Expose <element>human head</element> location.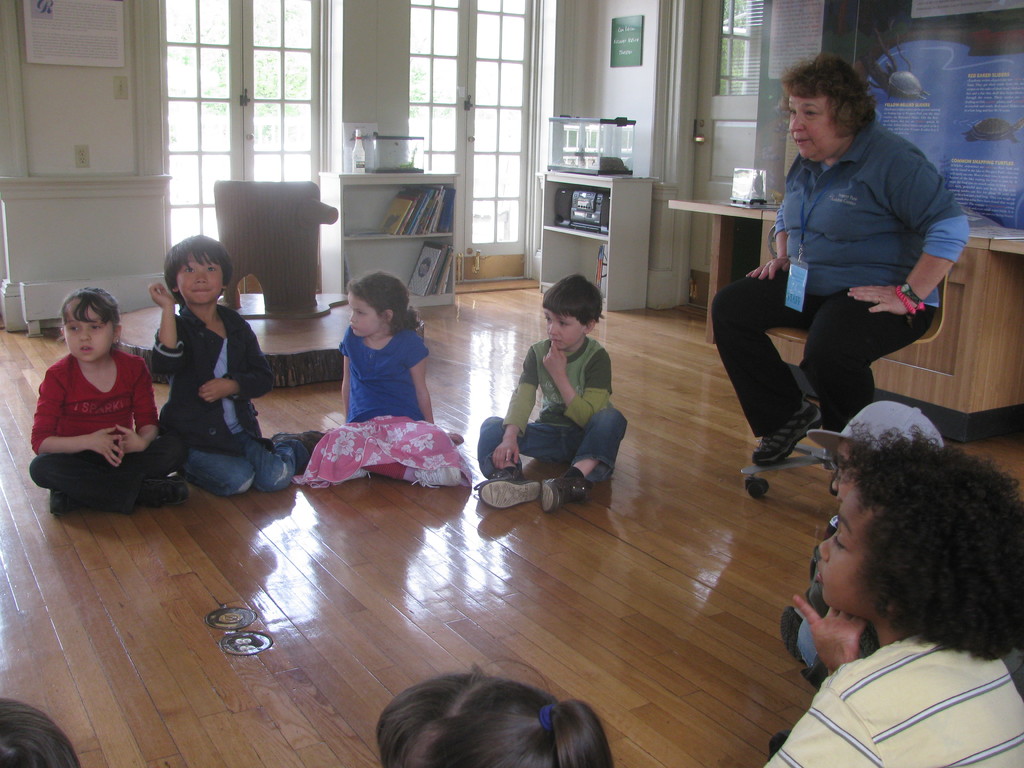
Exposed at [785, 56, 875, 170].
